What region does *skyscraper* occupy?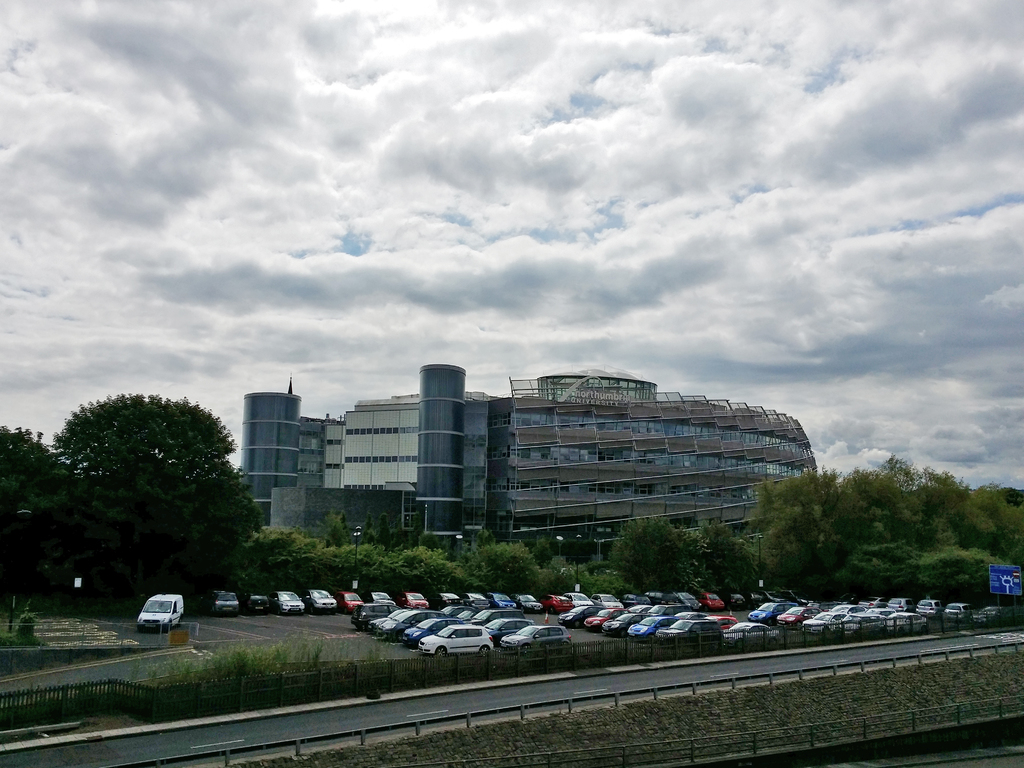
{"left": 223, "top": 392, "right": 315, "bottom": 513}.
